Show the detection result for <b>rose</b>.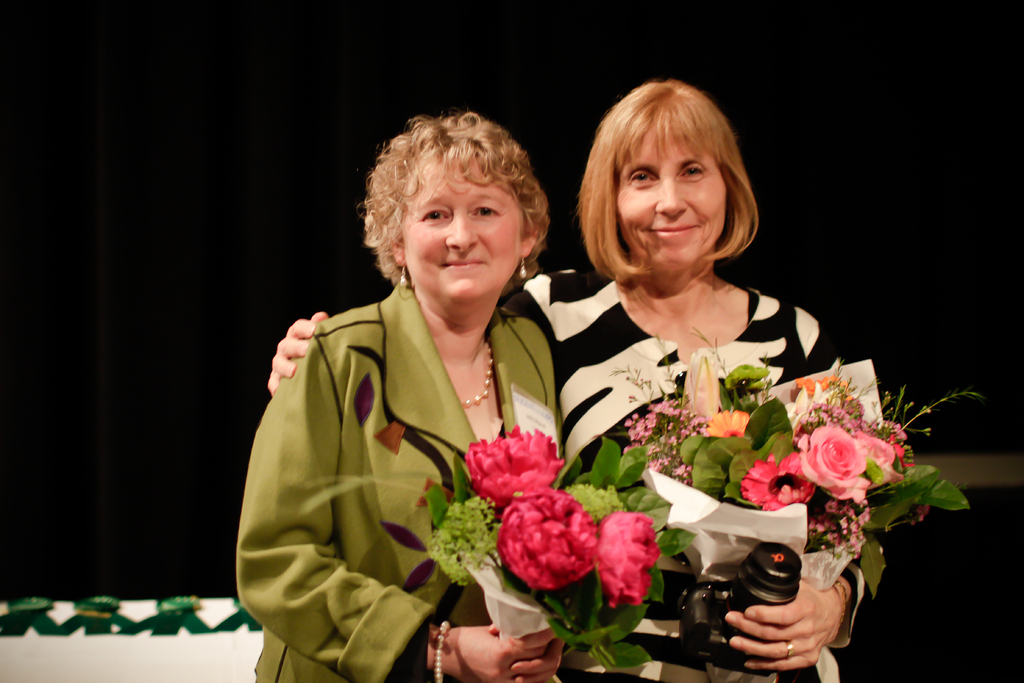
[left=593, top=509, right=659, bottom=609].
